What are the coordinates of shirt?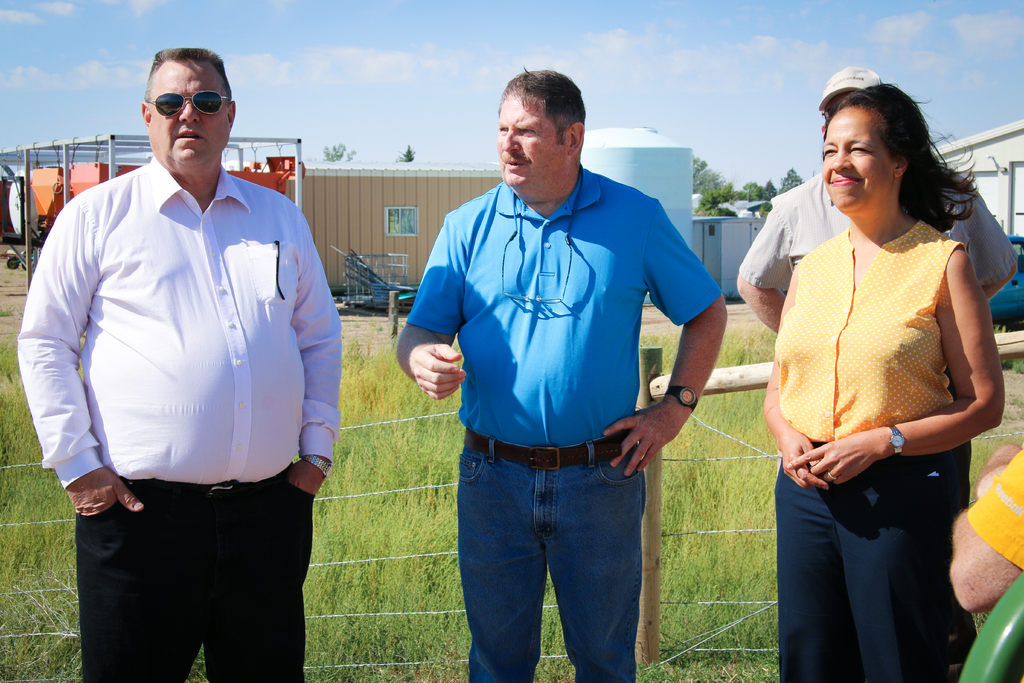
735/169/1019/292.
